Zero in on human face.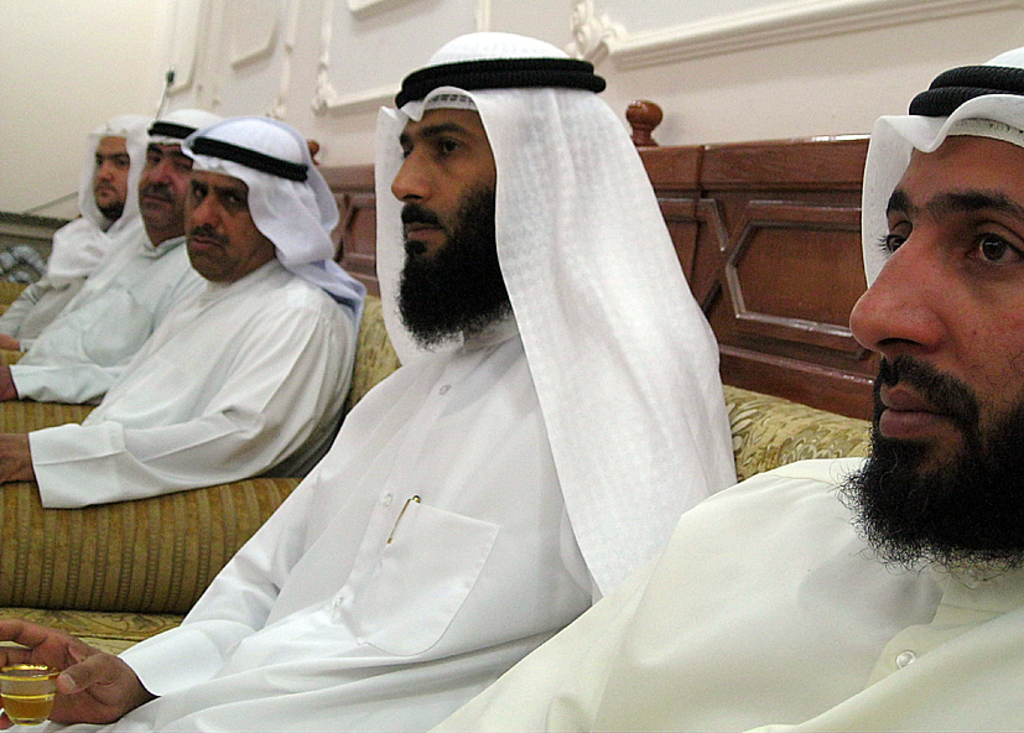
Zeroed in: l=396, t=108, r=495, b=287.
